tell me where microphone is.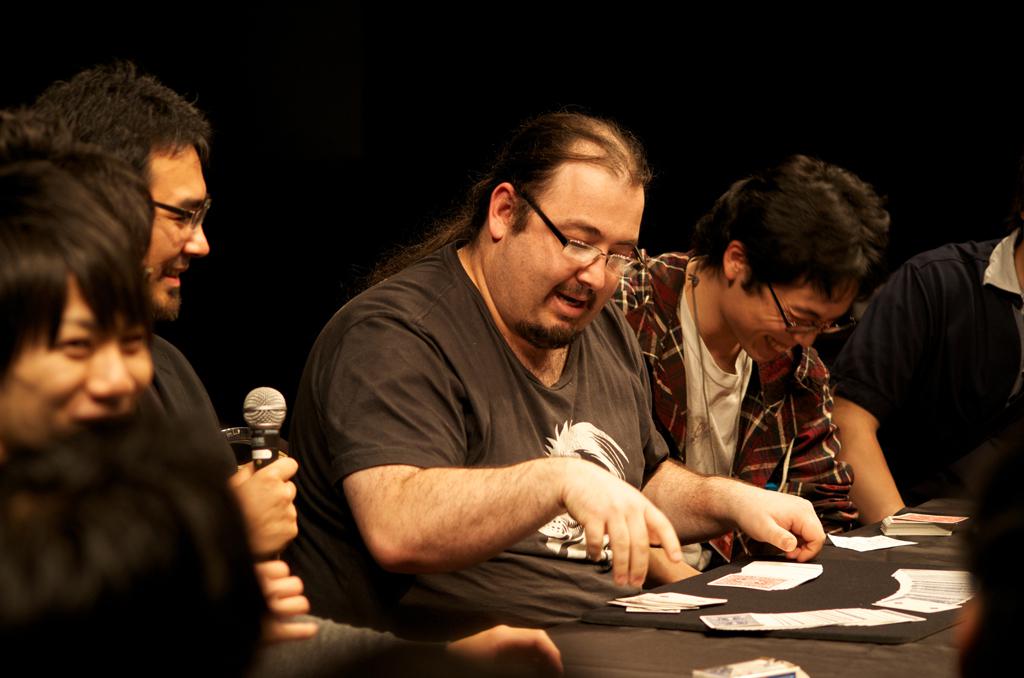
microphone is at box=[235, 380, 292, 563].
